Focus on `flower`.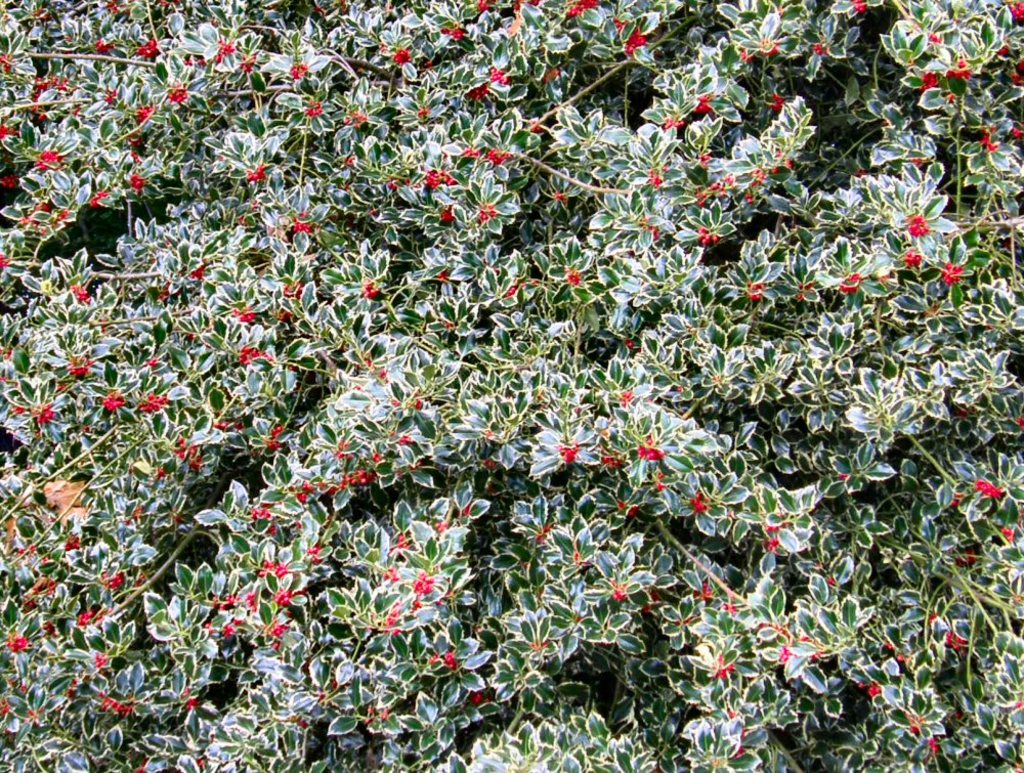
Focused at box=[275, 590, 290, 607].
